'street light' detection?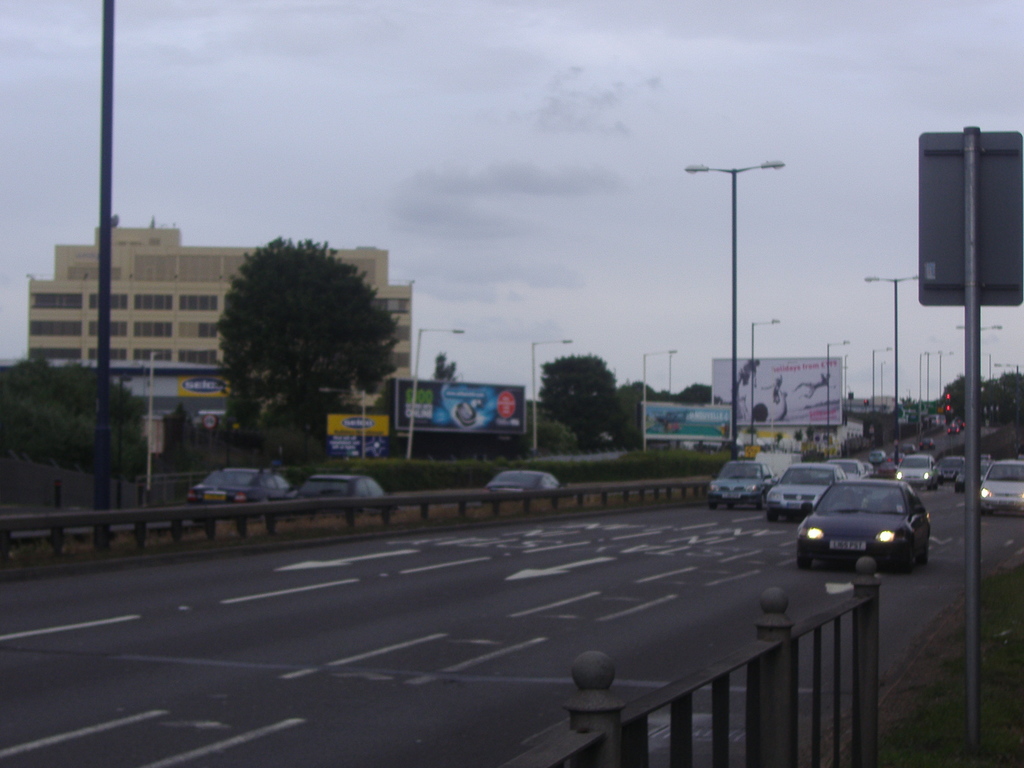
(938, 348, 954, 401)
